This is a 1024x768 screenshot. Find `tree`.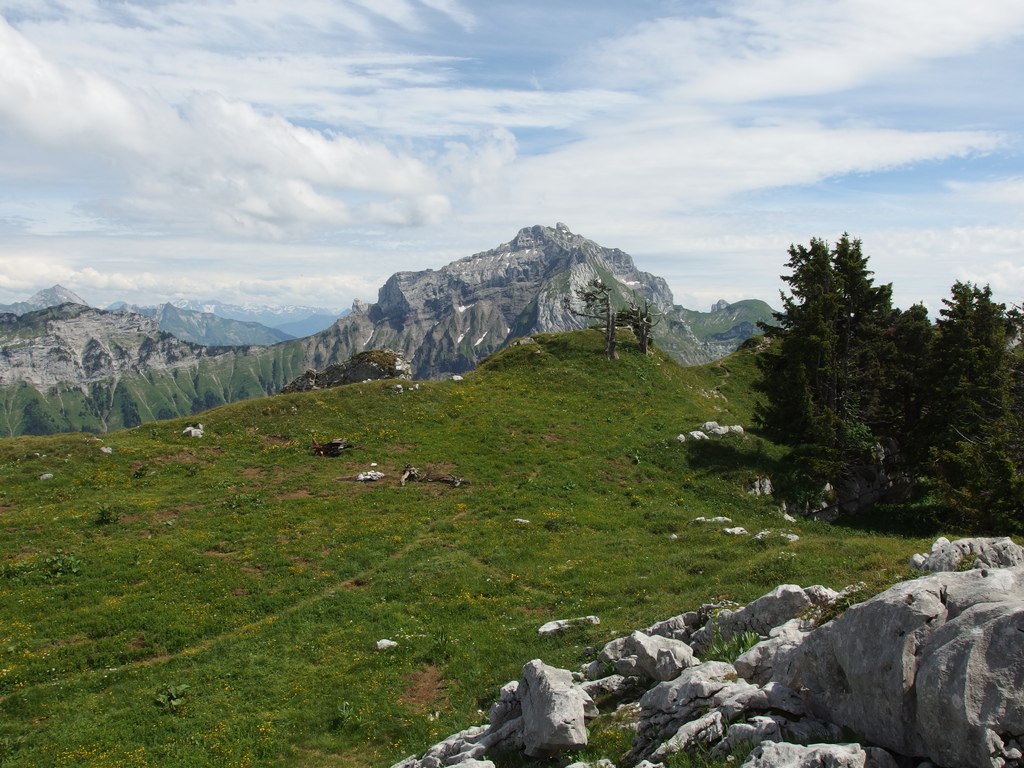
Bounding box: region(737, 211, 958, 540).
